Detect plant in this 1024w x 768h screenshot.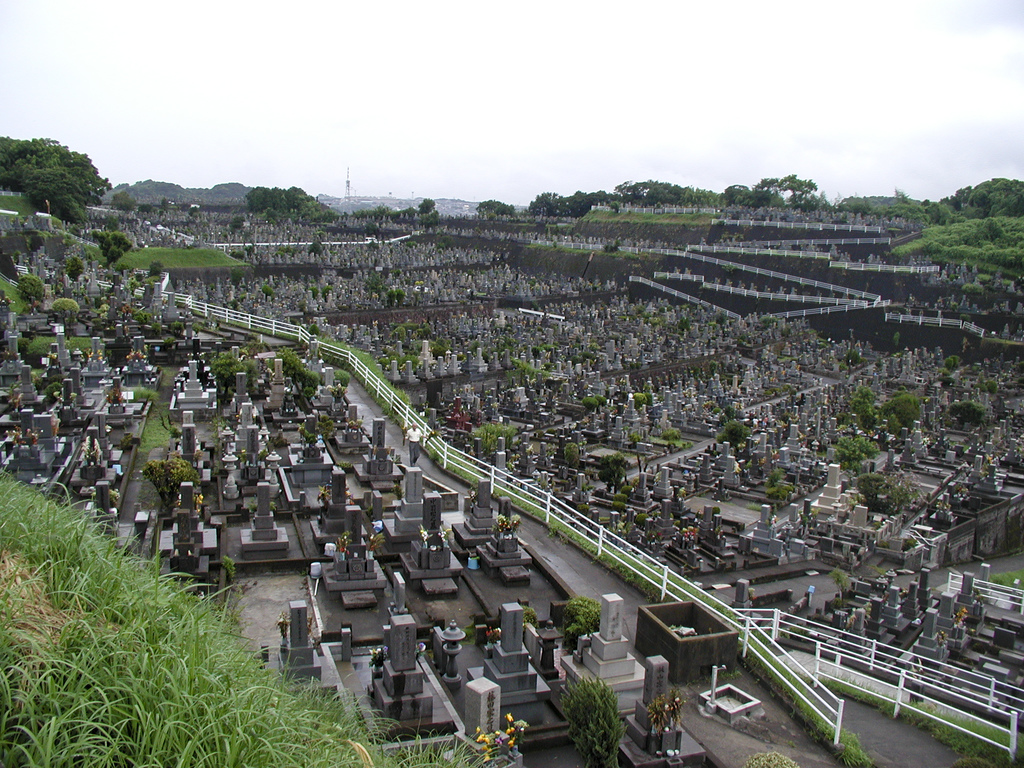
Detection: (332, 369, 348, 387).
